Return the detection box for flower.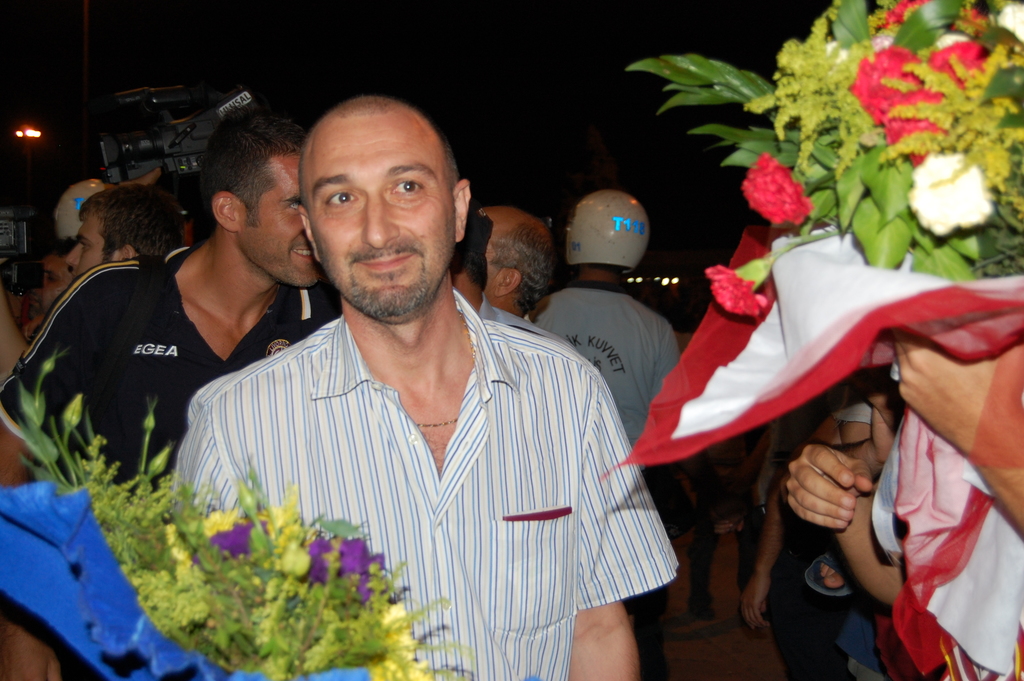
<bbox>881, 0, 932, 25</bbox>.
